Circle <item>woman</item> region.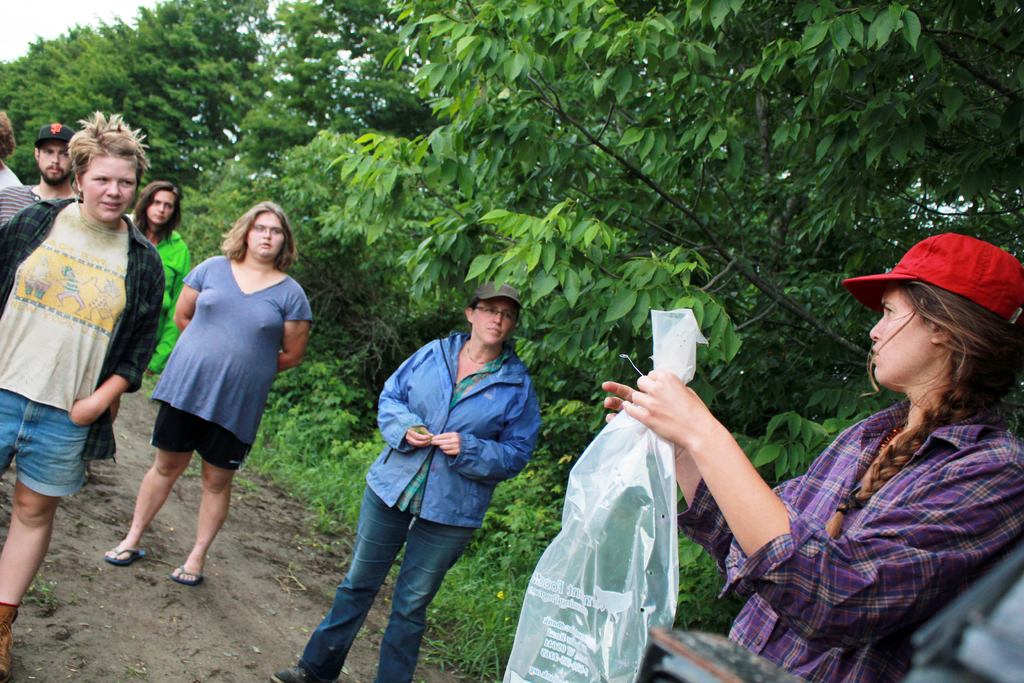
Region: x1=125, y1=202, x2=307, y2=568.
